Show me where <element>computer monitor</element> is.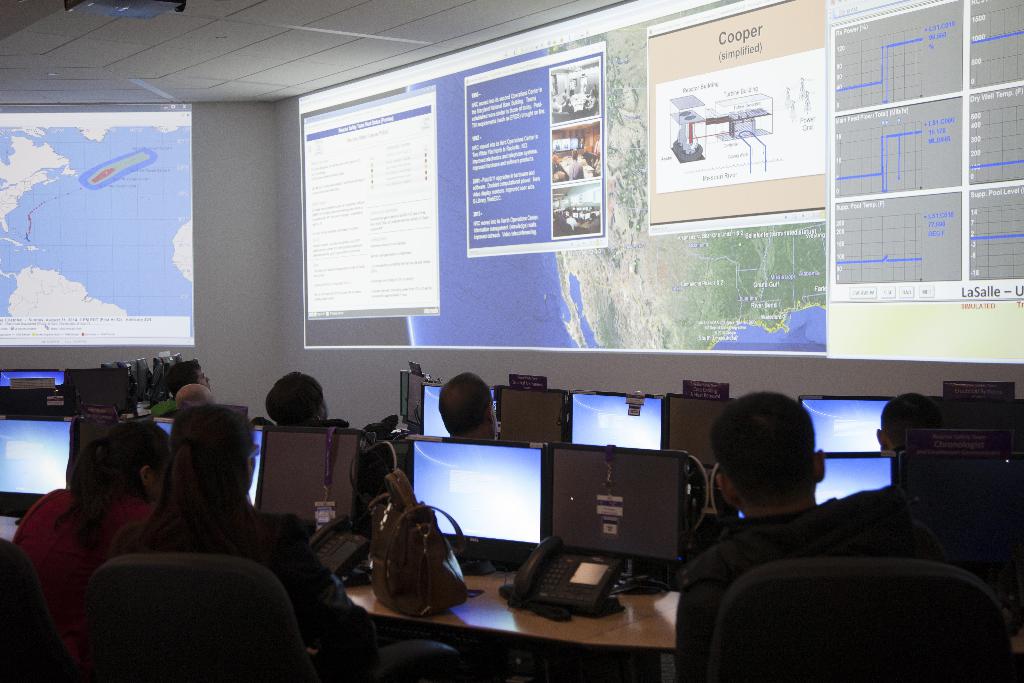
<element>computer monitor</element> is at (81,413,124,457).
